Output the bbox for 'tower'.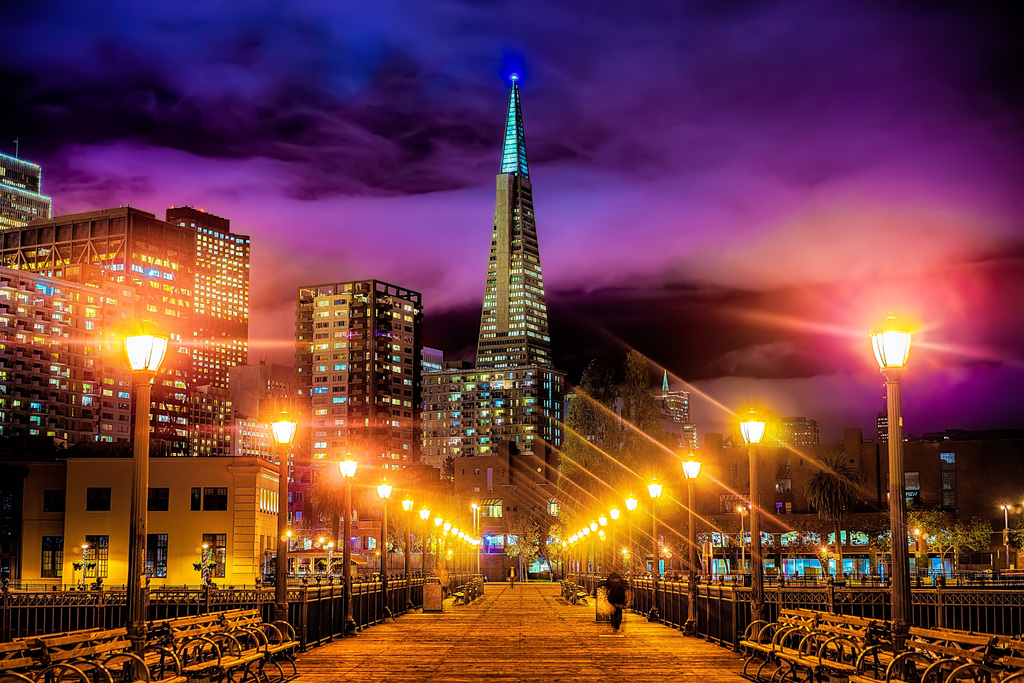
x1=0 y1=142 x2=54 y2=227.
